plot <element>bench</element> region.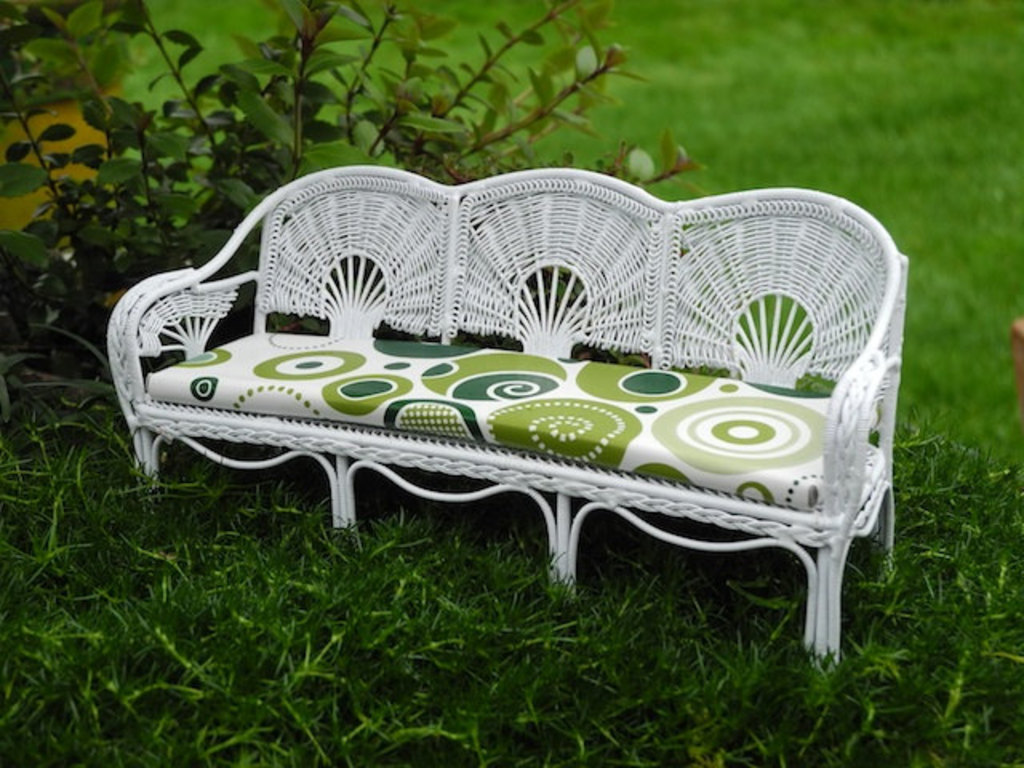
Plotted at box(98, 162, 954, 664).
